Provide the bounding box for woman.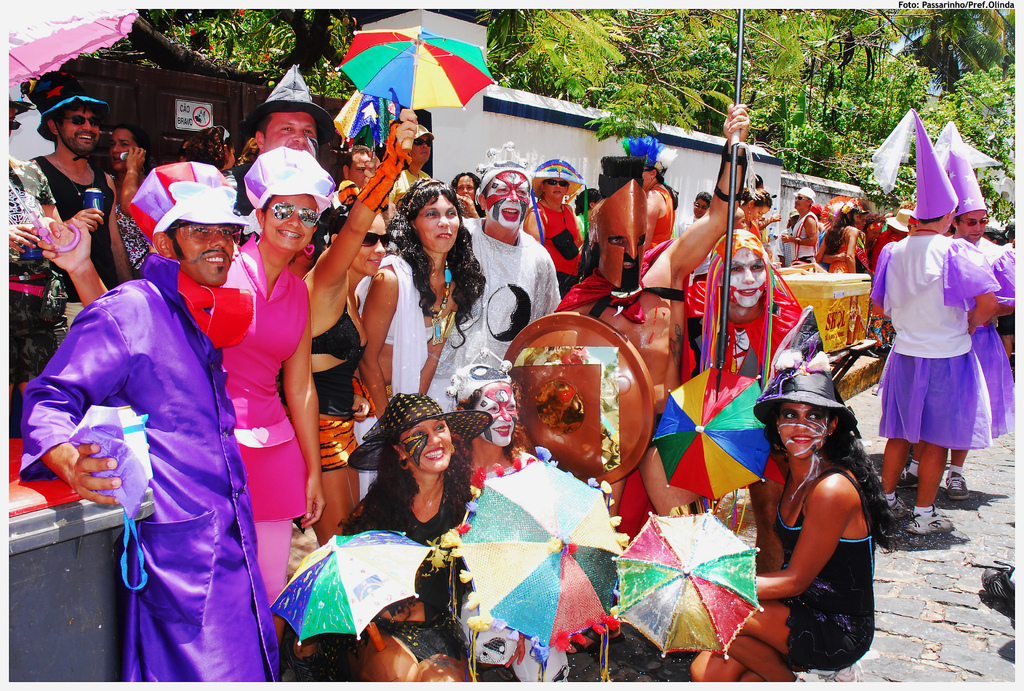
locate(444, 341, 573, 690).
